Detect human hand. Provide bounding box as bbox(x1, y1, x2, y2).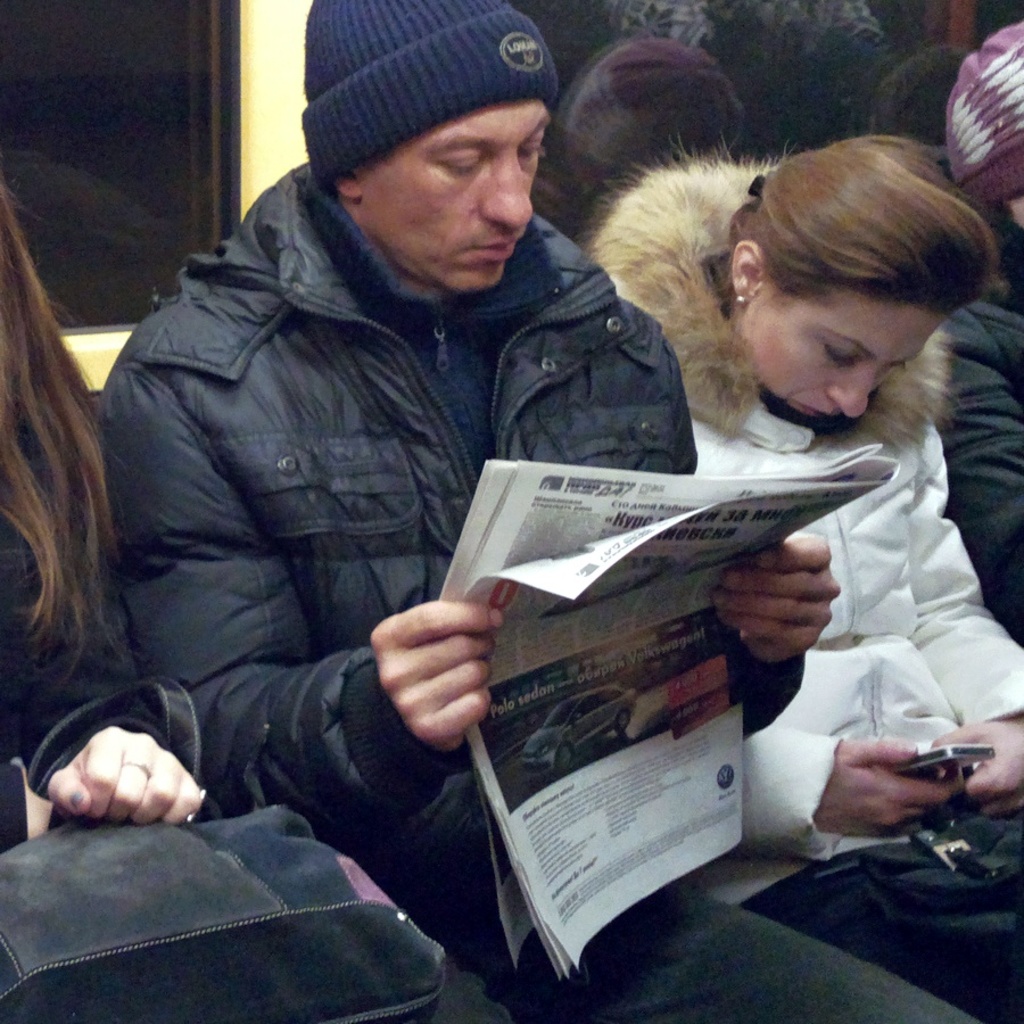
bbox(817, 733, 959, 839).
